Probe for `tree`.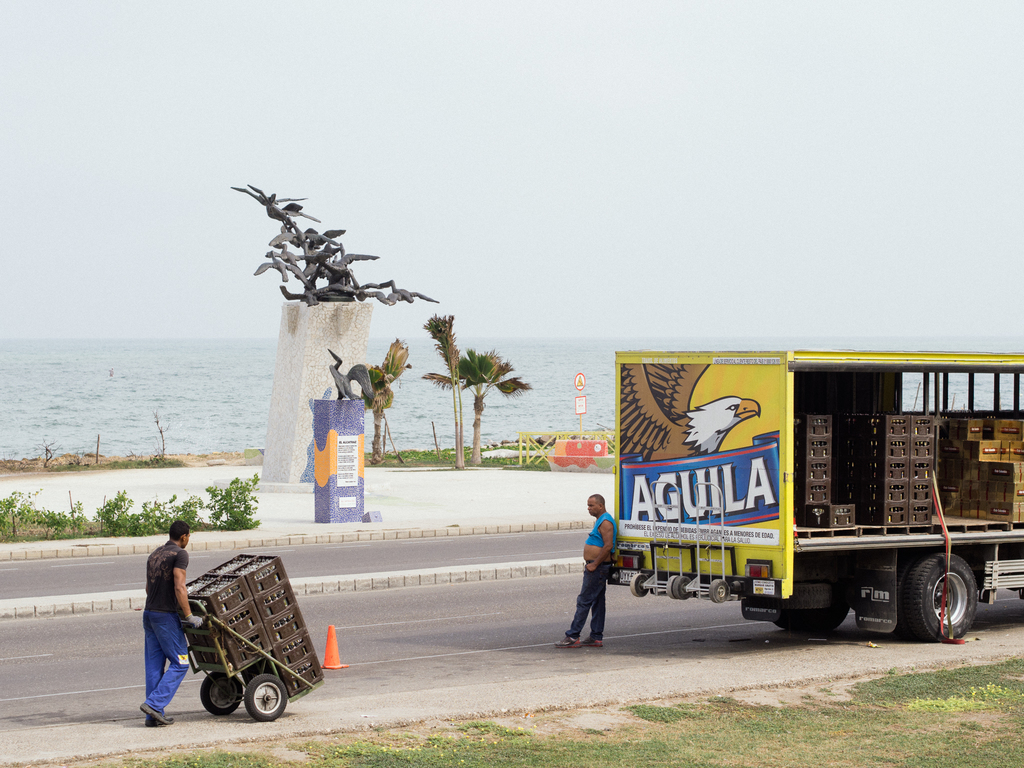
Probe result: 450:348:531:471.
